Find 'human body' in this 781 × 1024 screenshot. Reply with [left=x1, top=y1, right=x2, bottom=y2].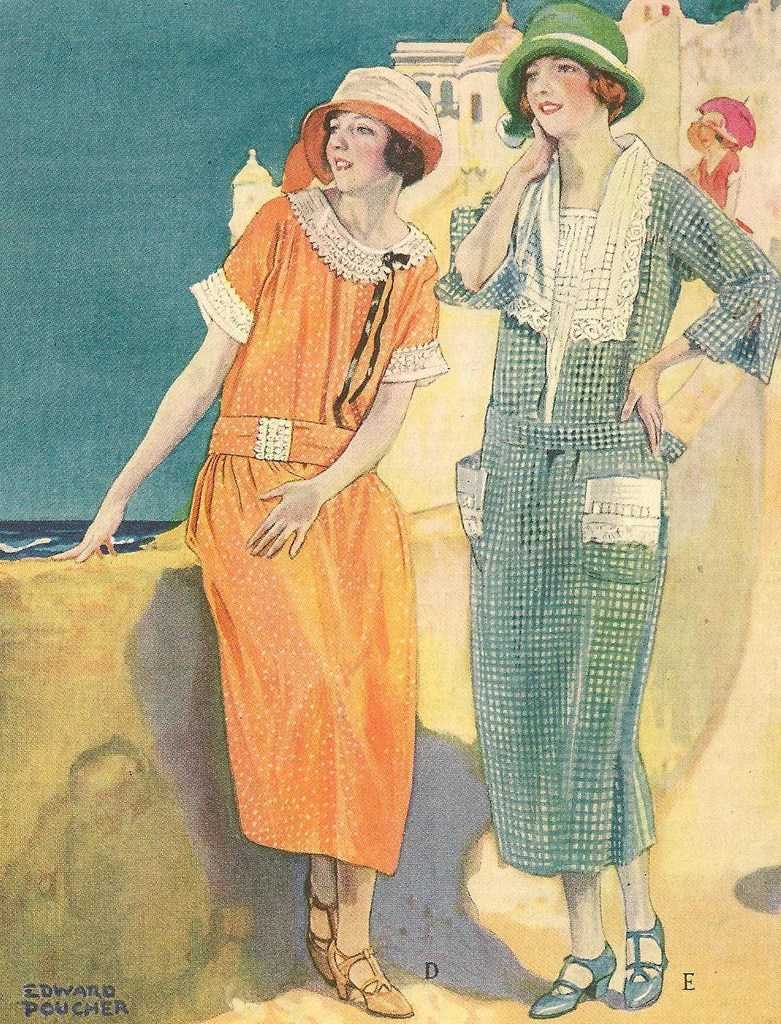
[left=447, top=128, right=780, bottom=1017].
